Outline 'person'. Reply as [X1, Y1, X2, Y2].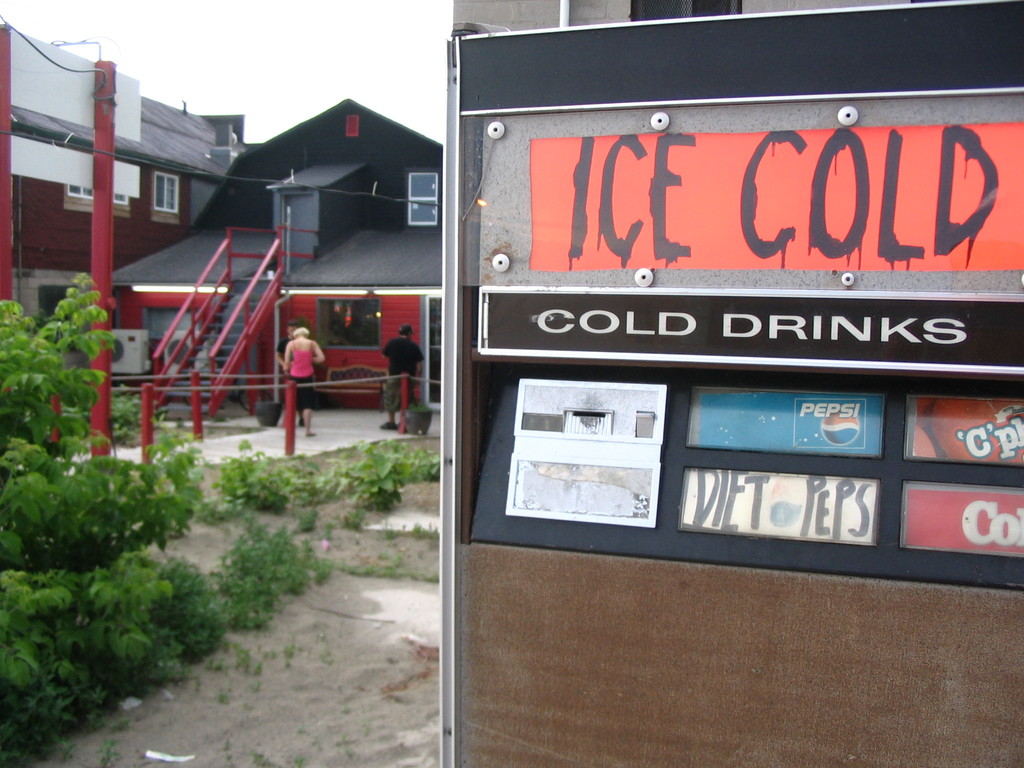
[378, 315, 431, 434].
